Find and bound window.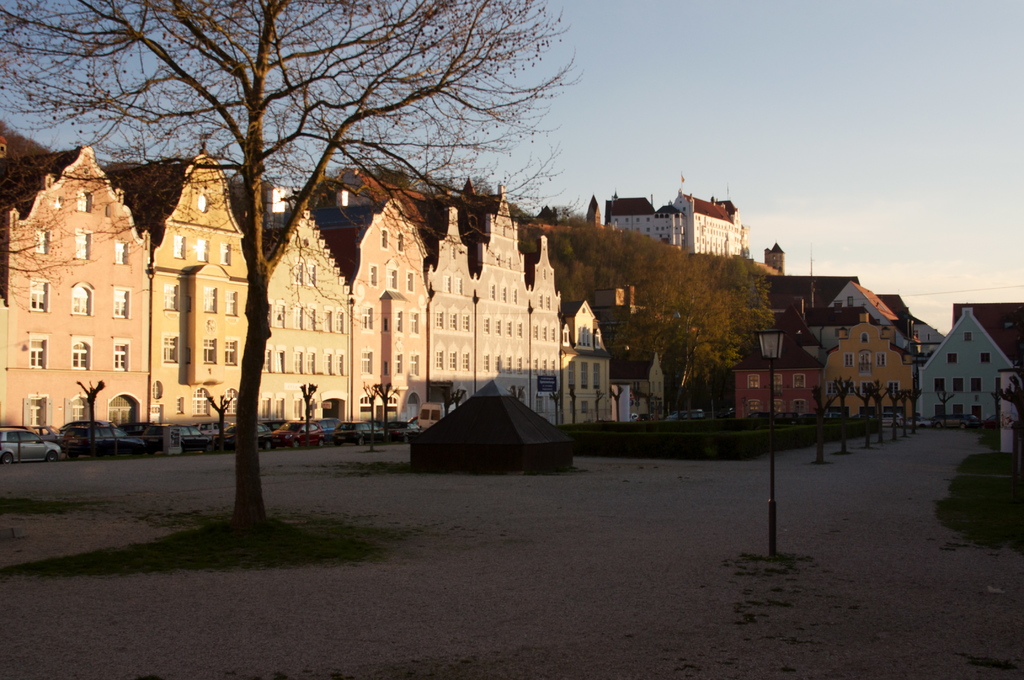
Bound: bbox(544, 289, 552, 312).
